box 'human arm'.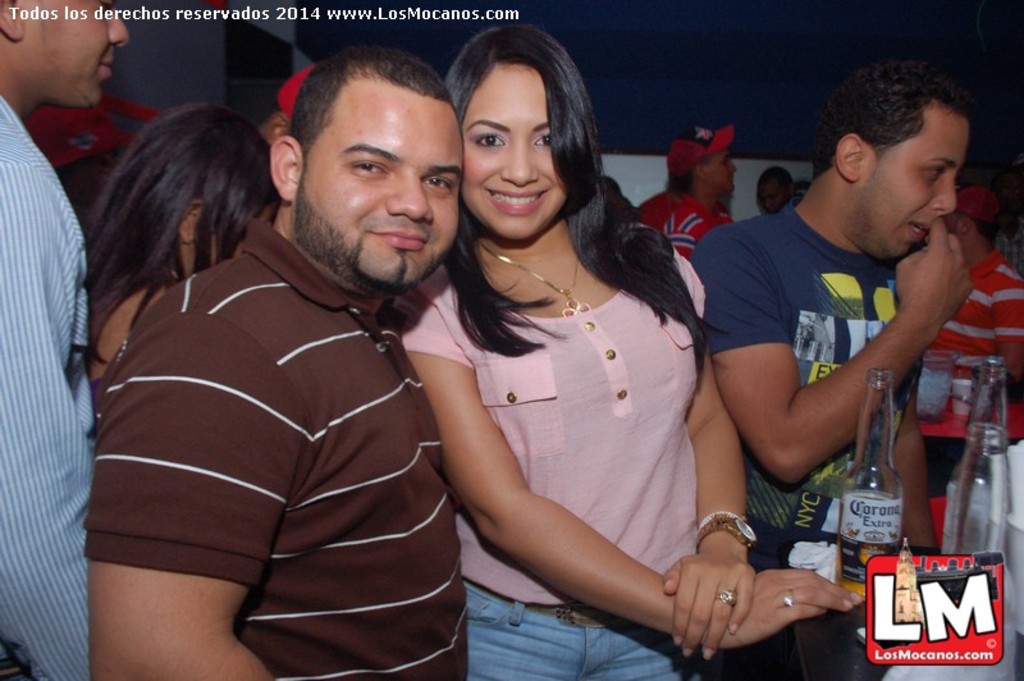
BBox(84, 314, 308, 680).
